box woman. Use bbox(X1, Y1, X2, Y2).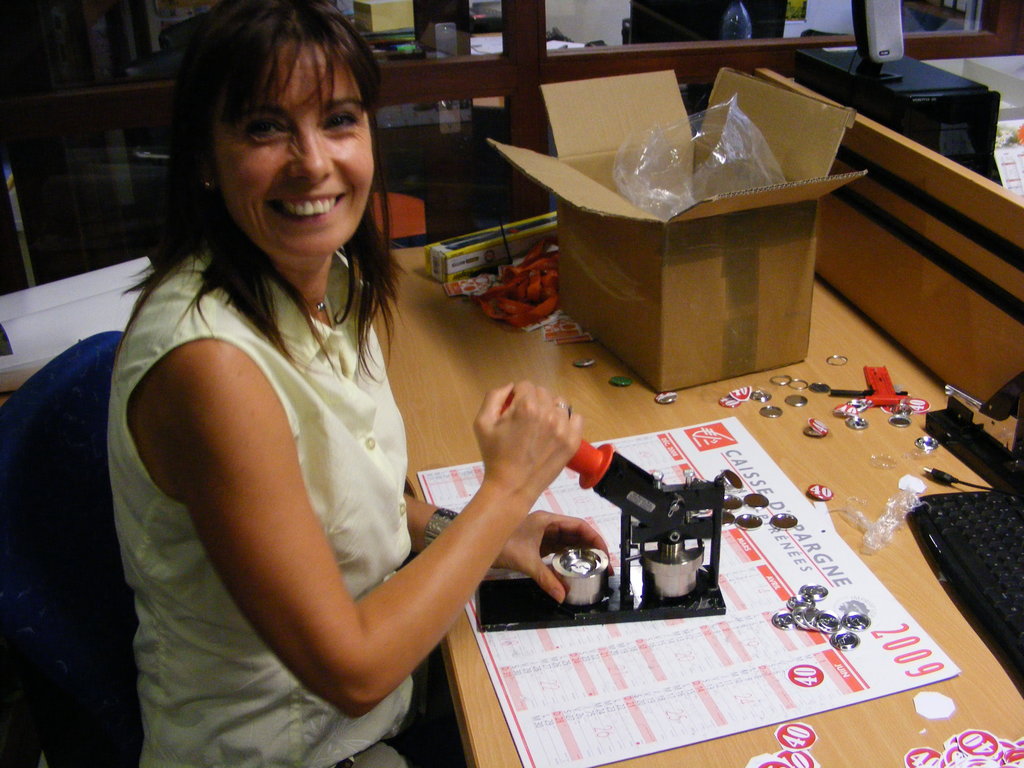
bbox(98, 0, 618, 767).
